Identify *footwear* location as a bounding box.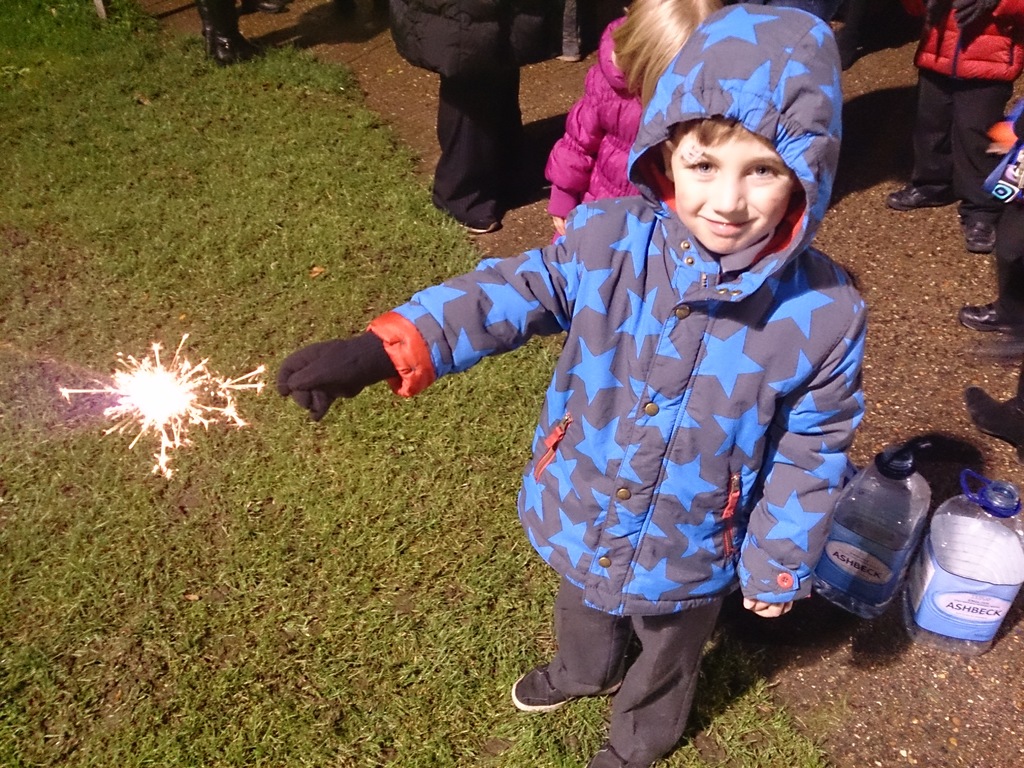
<bbox>430, 198, 496, 240</bbox>.
